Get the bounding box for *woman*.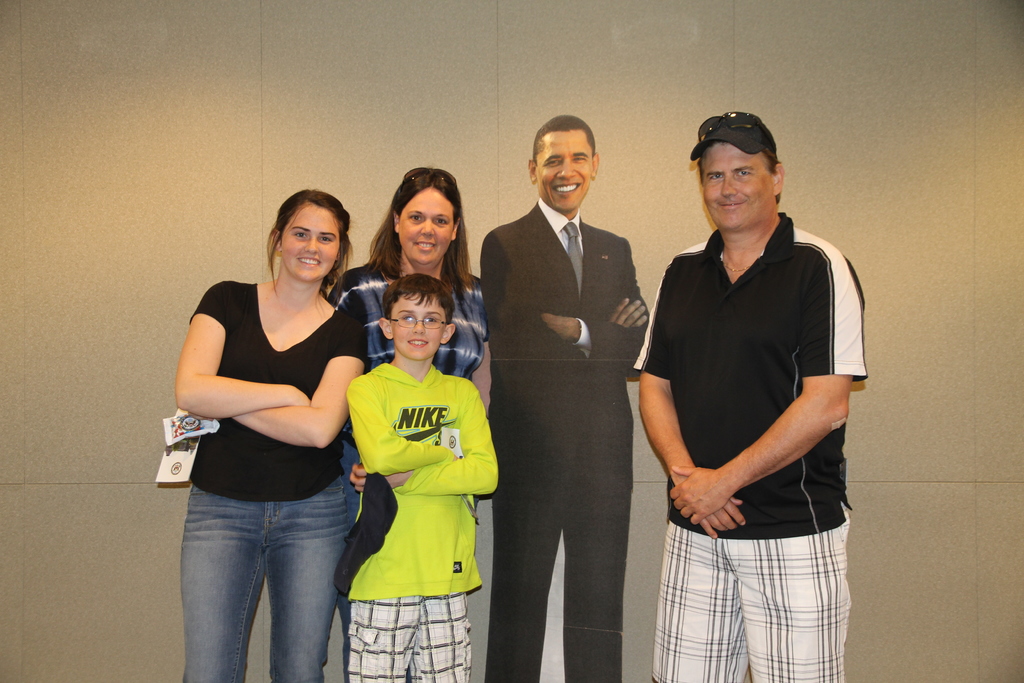
174:188:371:682.
